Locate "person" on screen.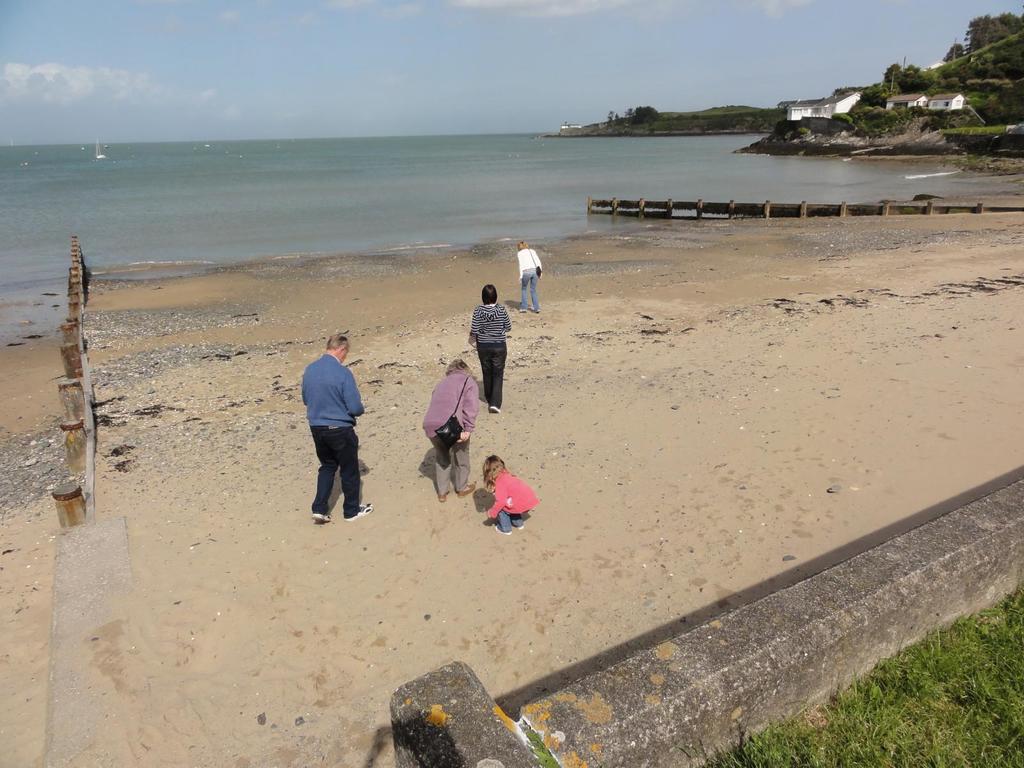
On screen at <box>289,323,368,538</box>.
